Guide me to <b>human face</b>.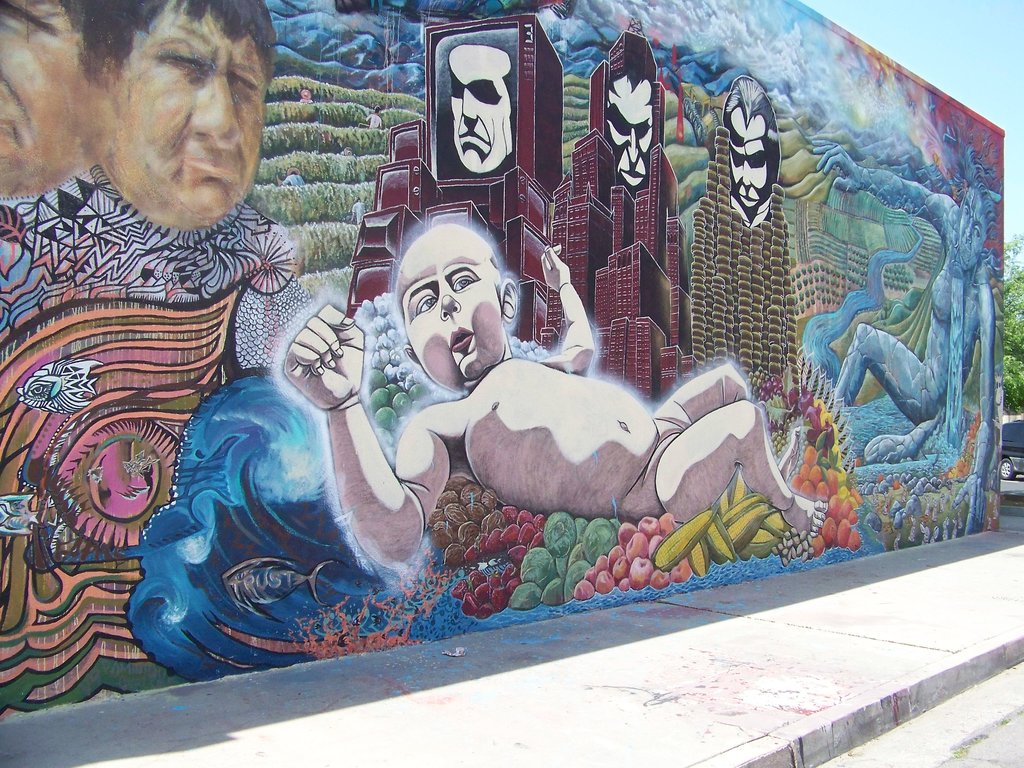
Guidance: left=449, top=40, right=515, bottom=173.
